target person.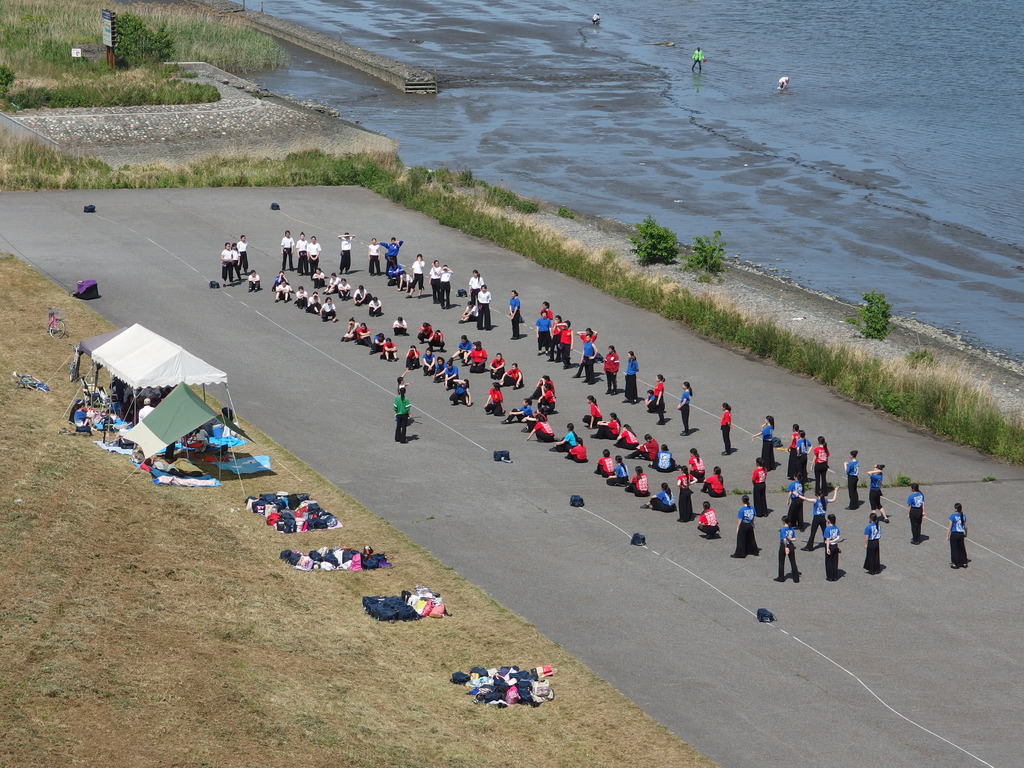
Target region: 436, 364, 445, 375.
